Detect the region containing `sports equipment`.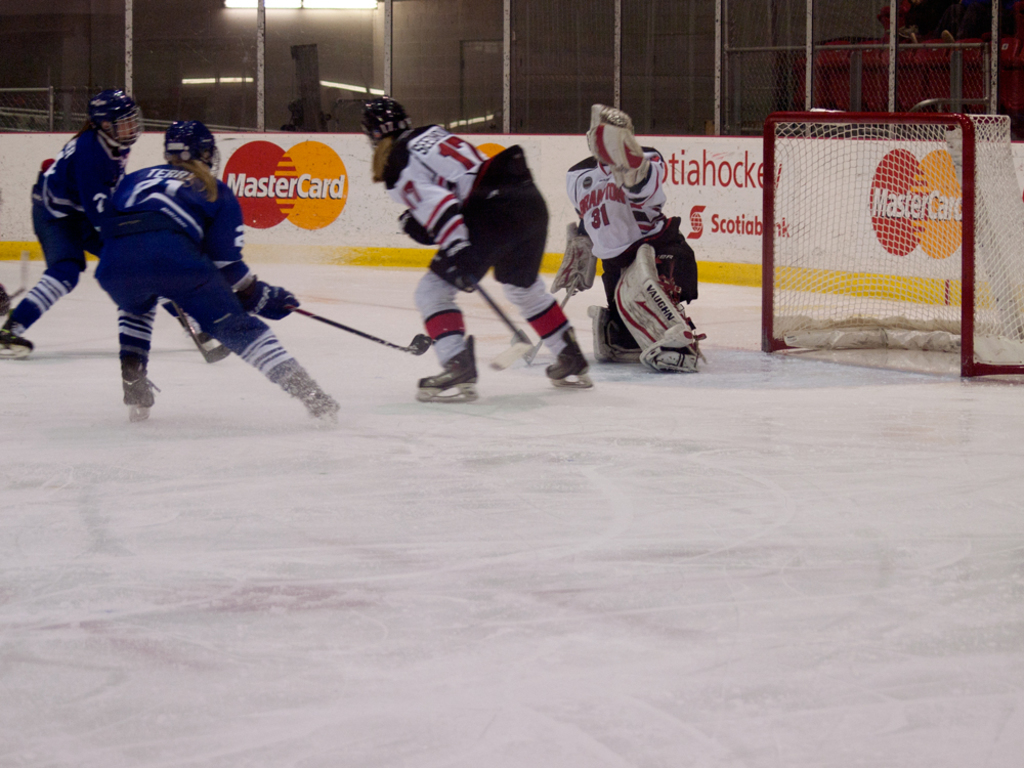
l=509, t=271, r=585, b=346.
